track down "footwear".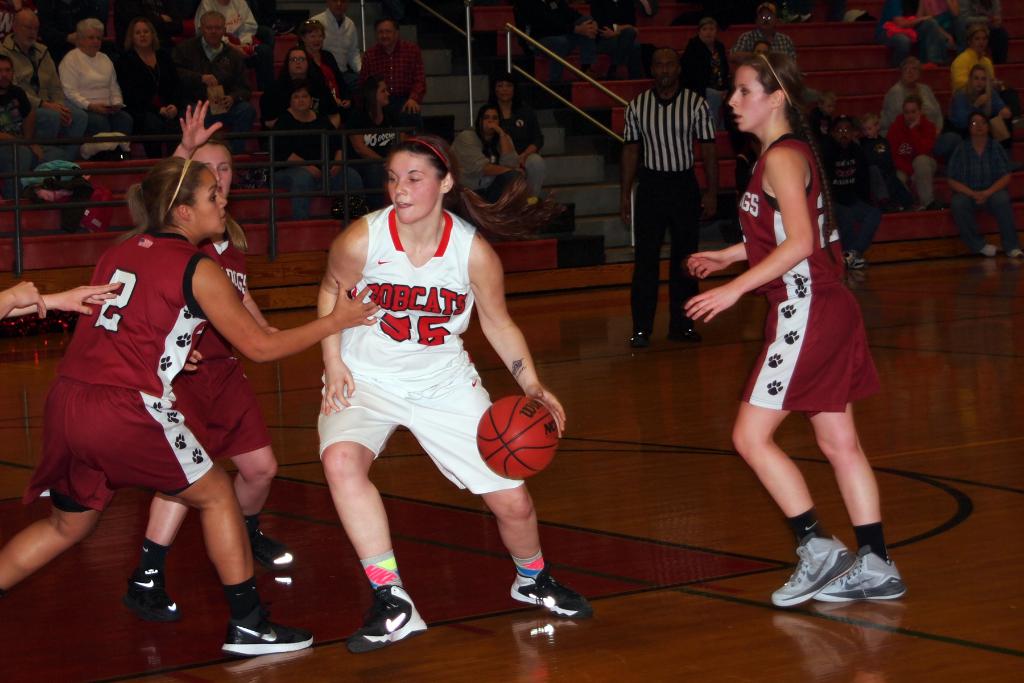
Tracked to <region>1009, 247, 1023, 258</region>.
